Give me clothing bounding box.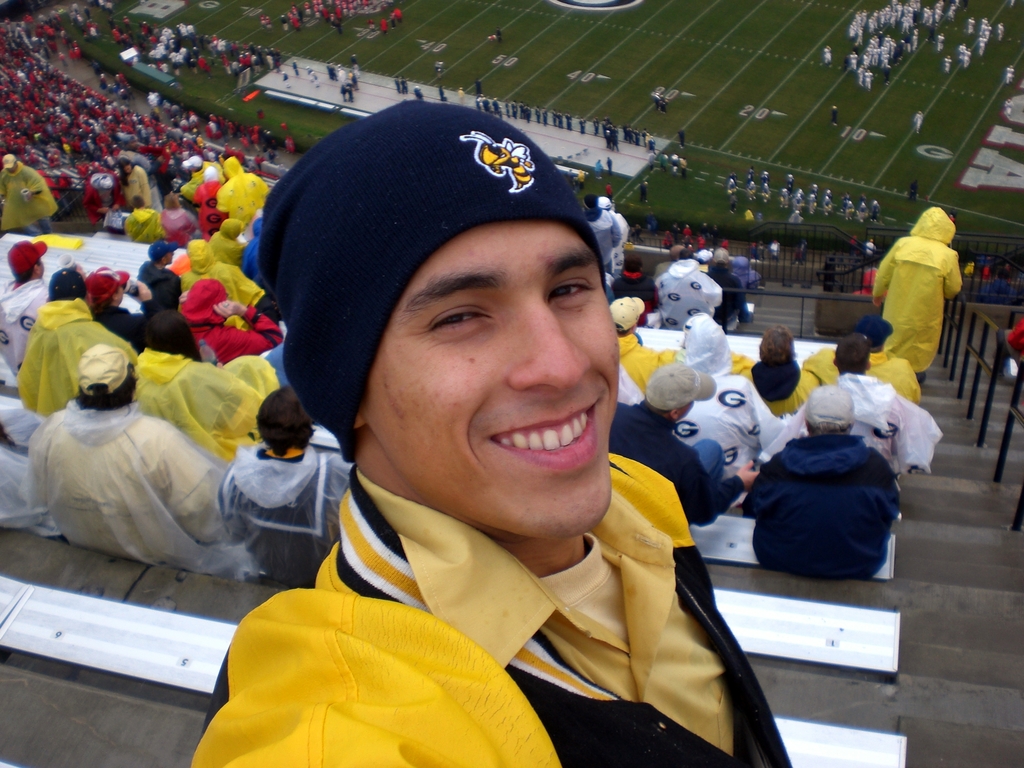
{"x1": 843, "y1": 54, "x2": 848, "y2": 74}.
